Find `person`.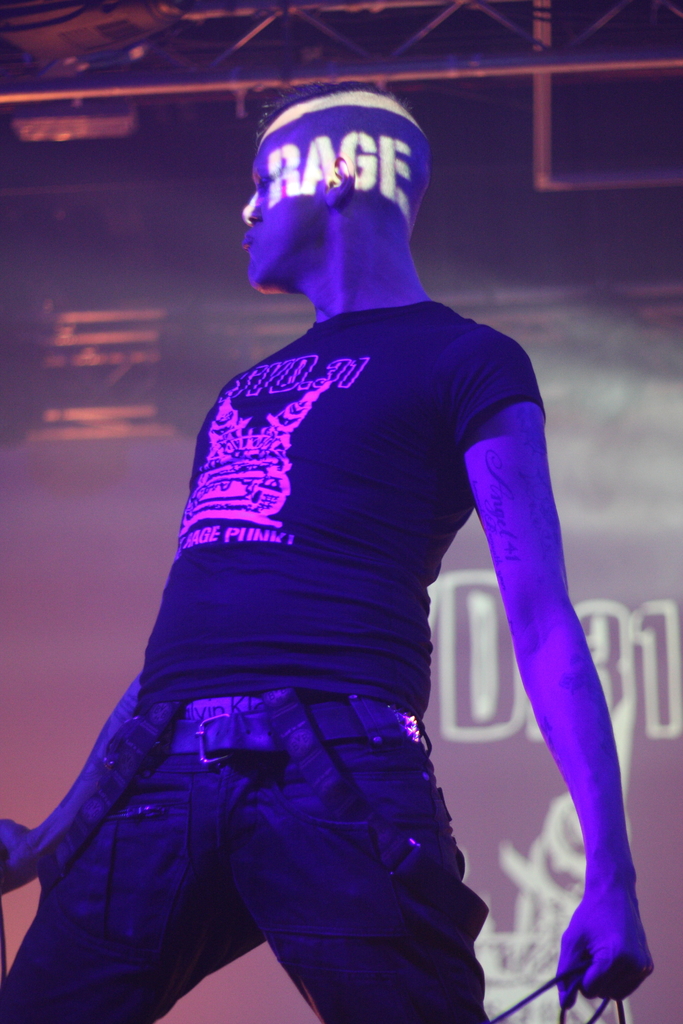
0, 92, 657, 1023.
